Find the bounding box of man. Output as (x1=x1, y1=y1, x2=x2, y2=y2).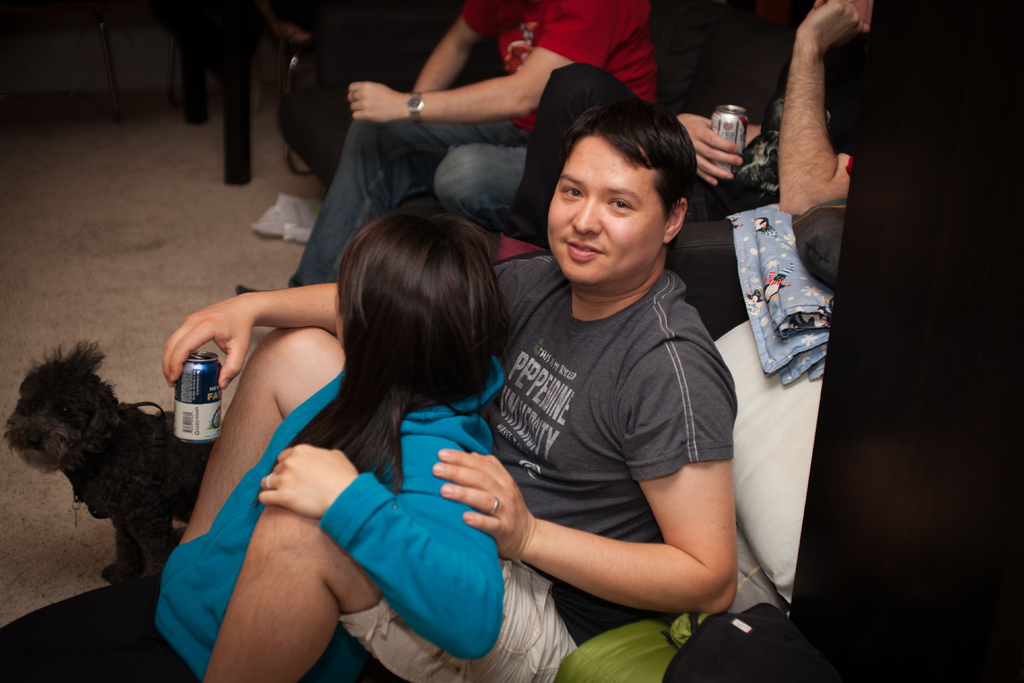
(x1=497, y1=0, x2=876, y2=239).
